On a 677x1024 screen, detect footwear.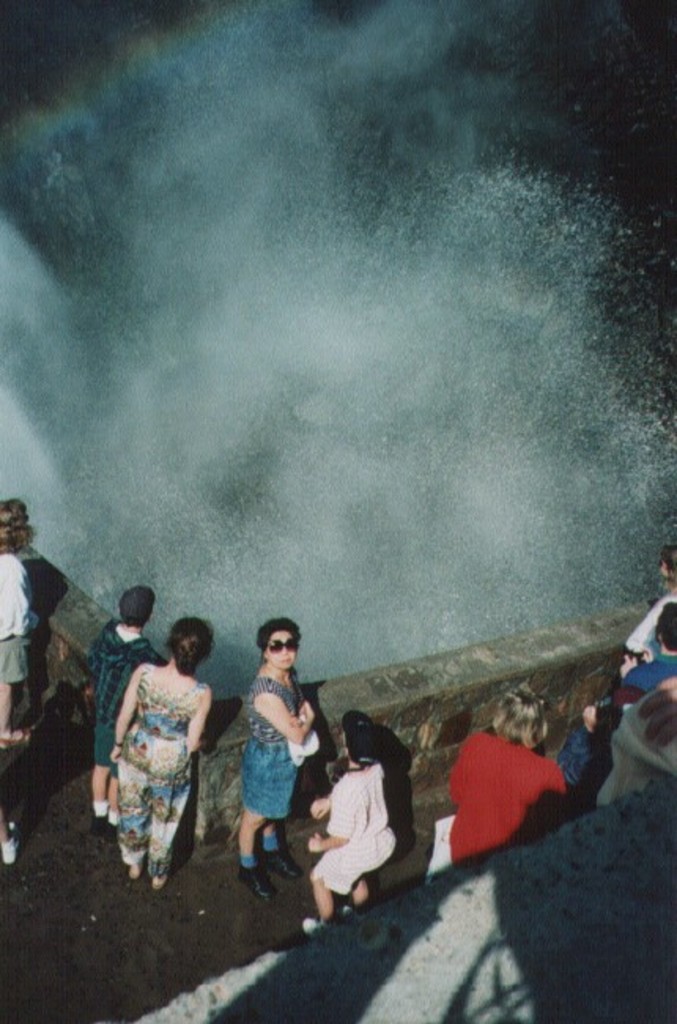
left=88, top=813, right=105, bottom=840.
